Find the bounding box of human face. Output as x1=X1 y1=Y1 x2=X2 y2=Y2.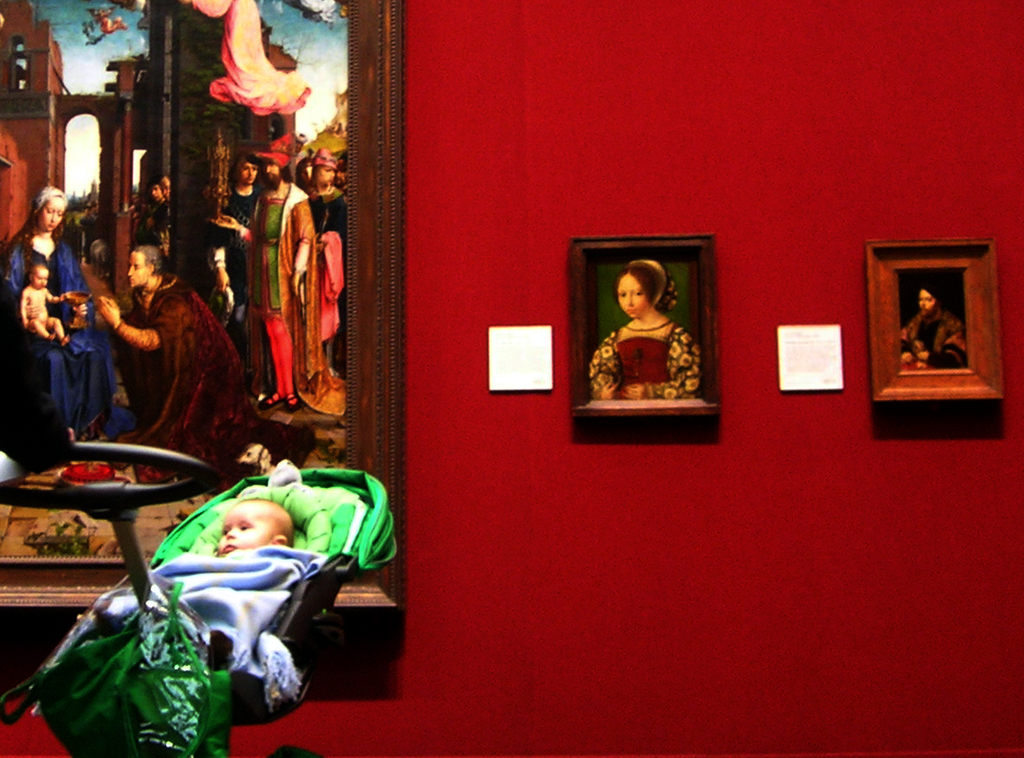
x1=33 y1=271 x2=49 y2=291.
